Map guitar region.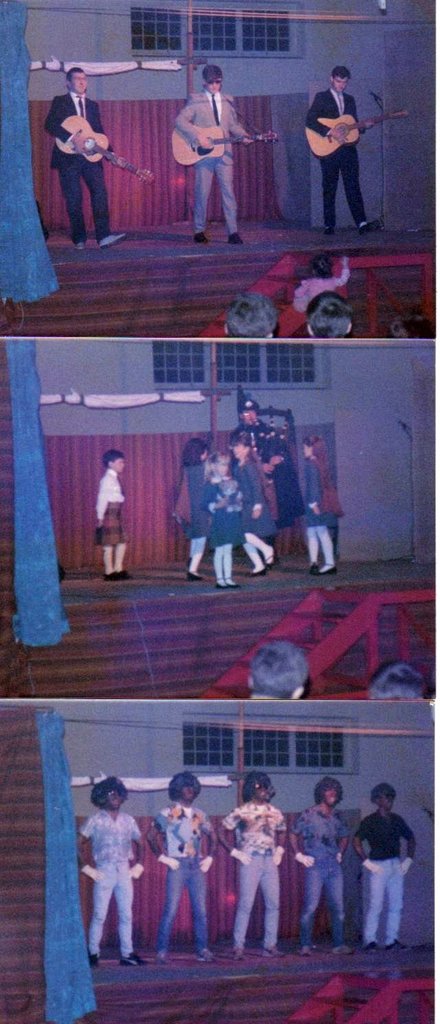
Mapped to Rect(54, 118, 144, 180).
